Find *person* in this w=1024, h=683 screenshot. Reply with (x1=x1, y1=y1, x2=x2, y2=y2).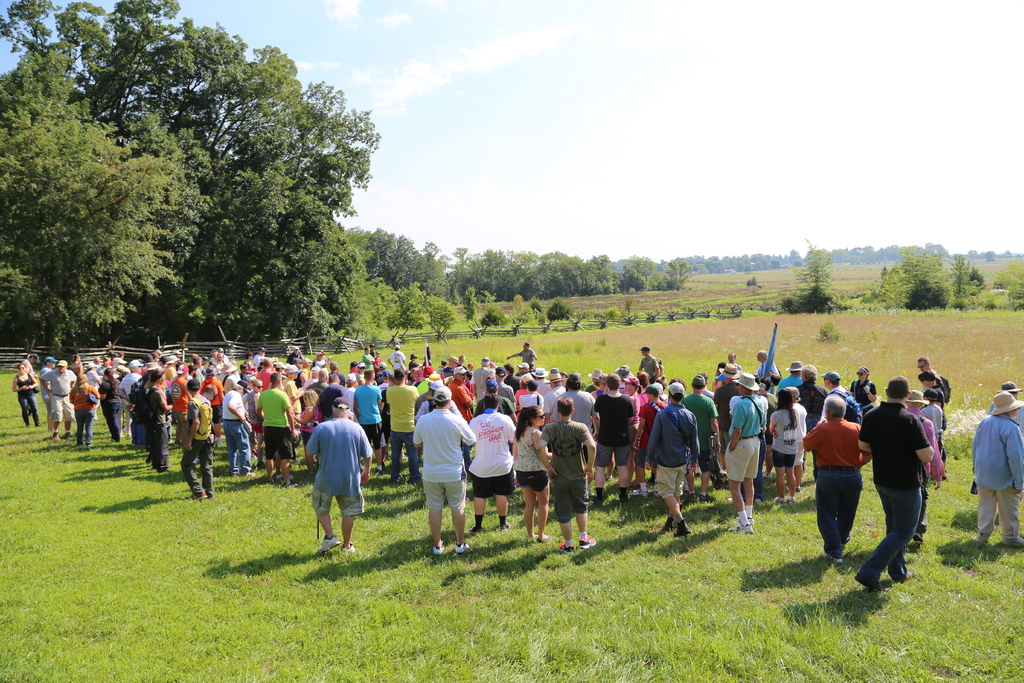
(x1=968, y1=394, x2=1023, y2=553).
